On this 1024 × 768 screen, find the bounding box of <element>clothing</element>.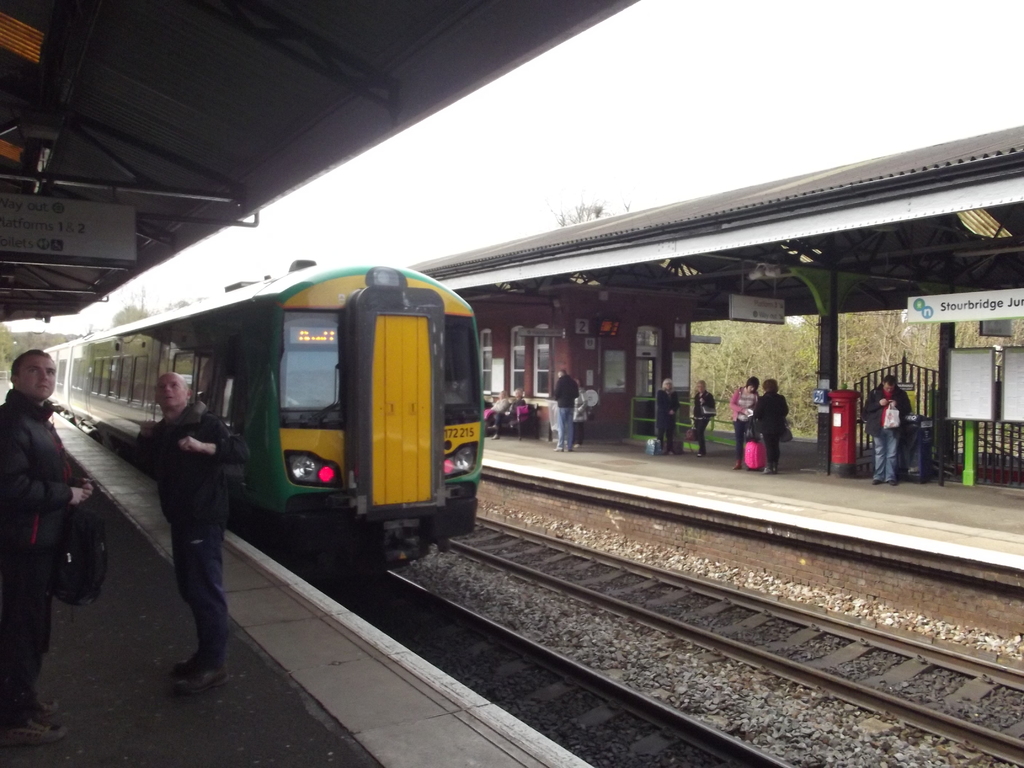
Bounding box: pyautogui.locateOnScreen(751, 385, 789, 469).
